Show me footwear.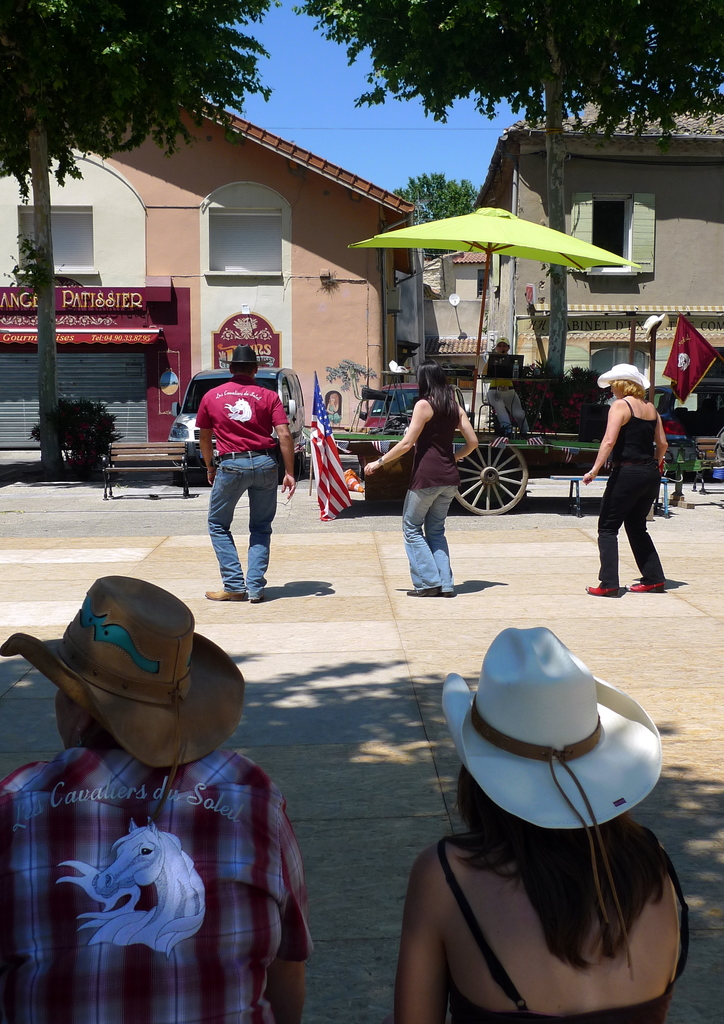
footwear is here: rect(623, 575, 661, 589).
